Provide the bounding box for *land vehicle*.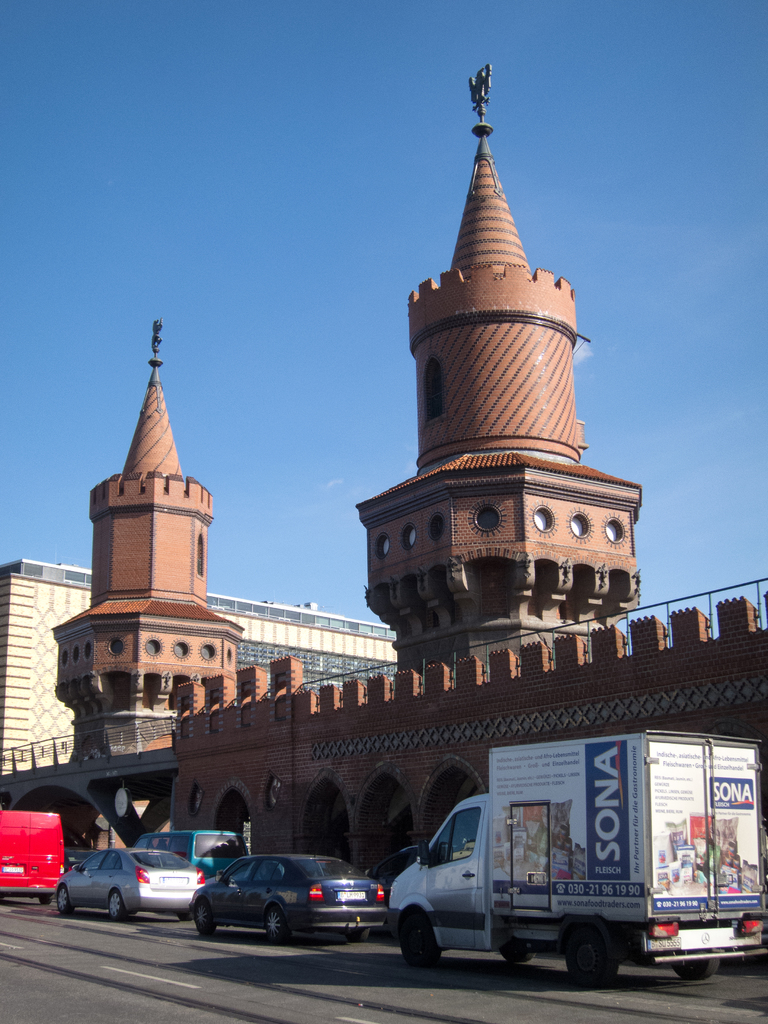
126 828 247 882.
